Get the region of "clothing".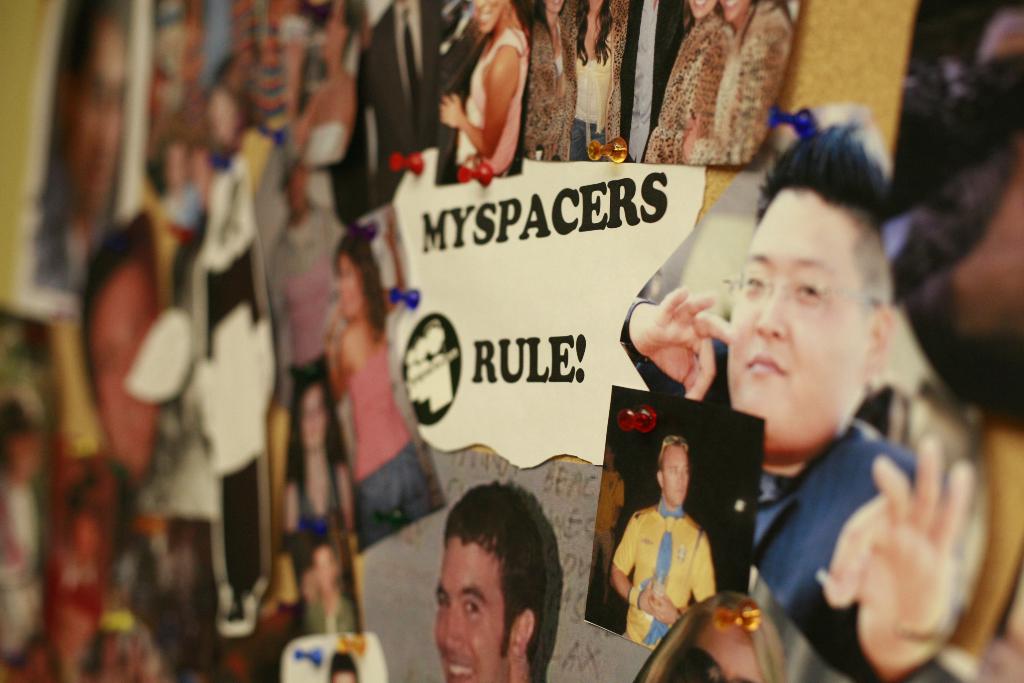
<region>566, 0, 624, 172</region>.
